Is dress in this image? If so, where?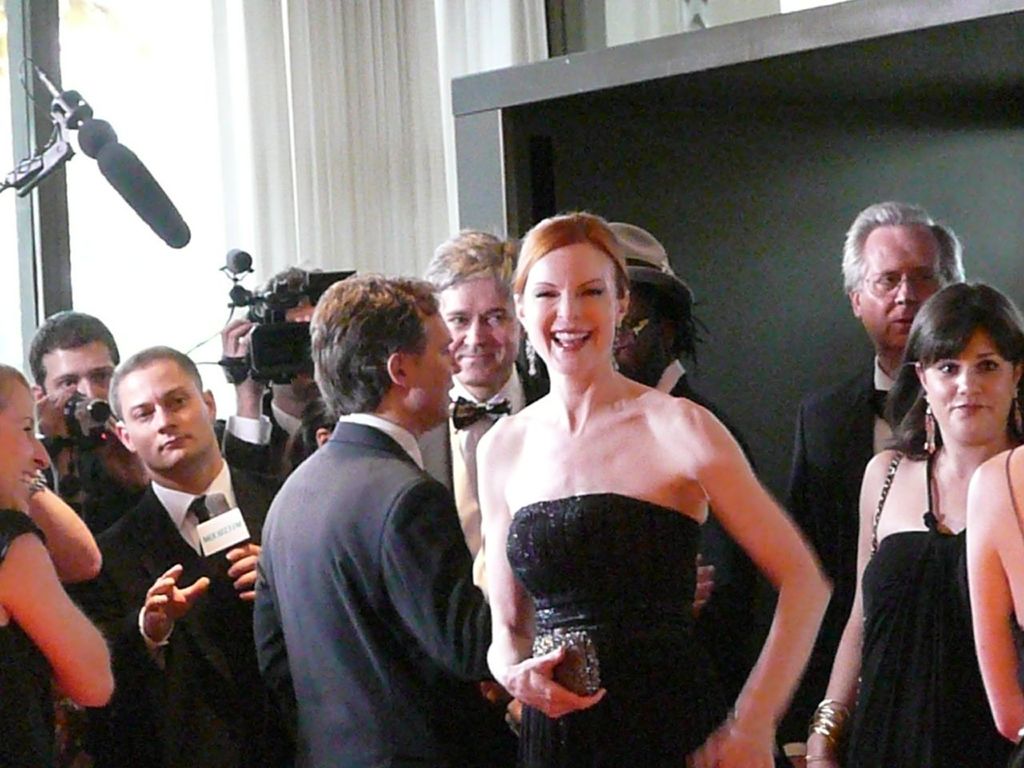
Yes, at <region>841, 457, 1023, 765</region>.
